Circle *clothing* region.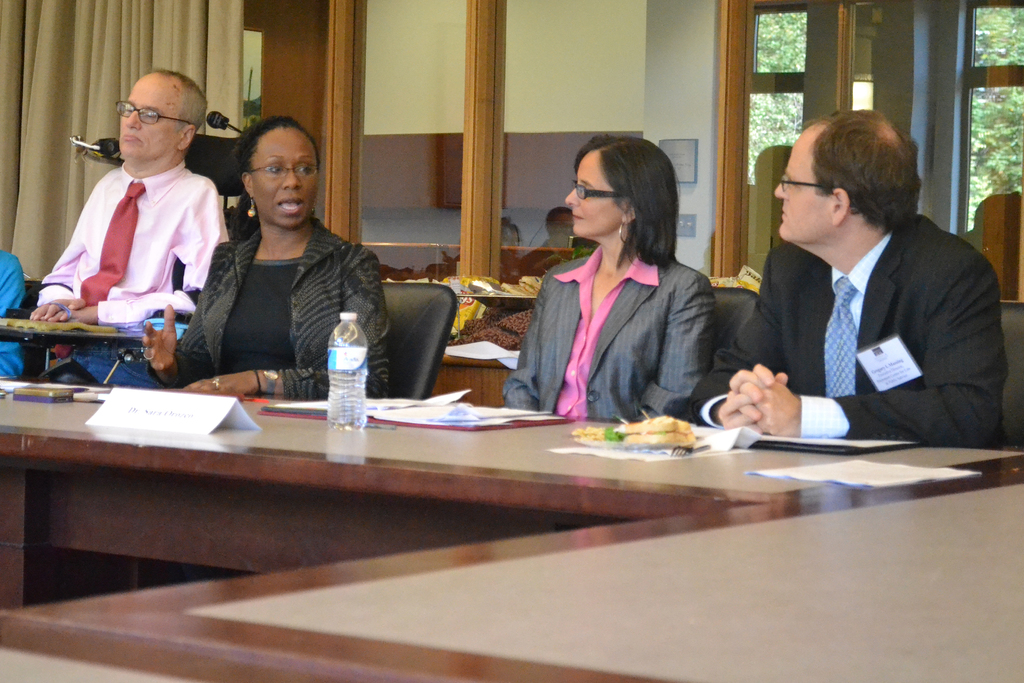
Region: BBox(0, 254, 36, 372).
